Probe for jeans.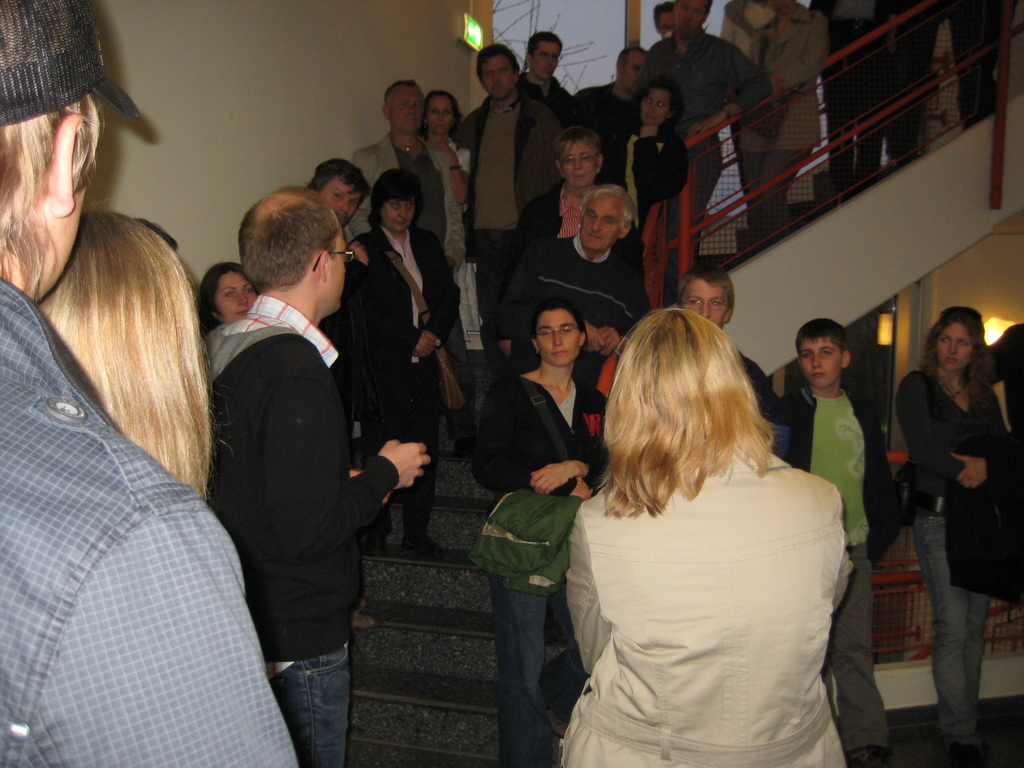
Probe result: select_region(739, 144, 804, 235).
